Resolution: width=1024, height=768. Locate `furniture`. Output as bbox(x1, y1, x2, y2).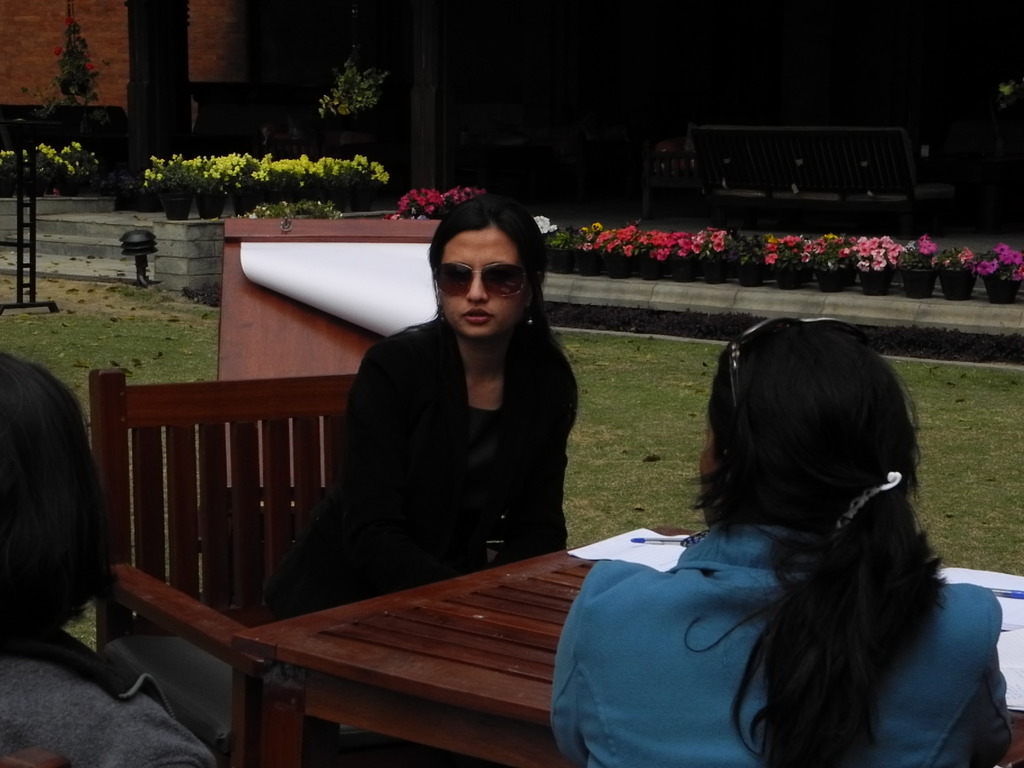
bbox(228, 522, 1023, 767).
